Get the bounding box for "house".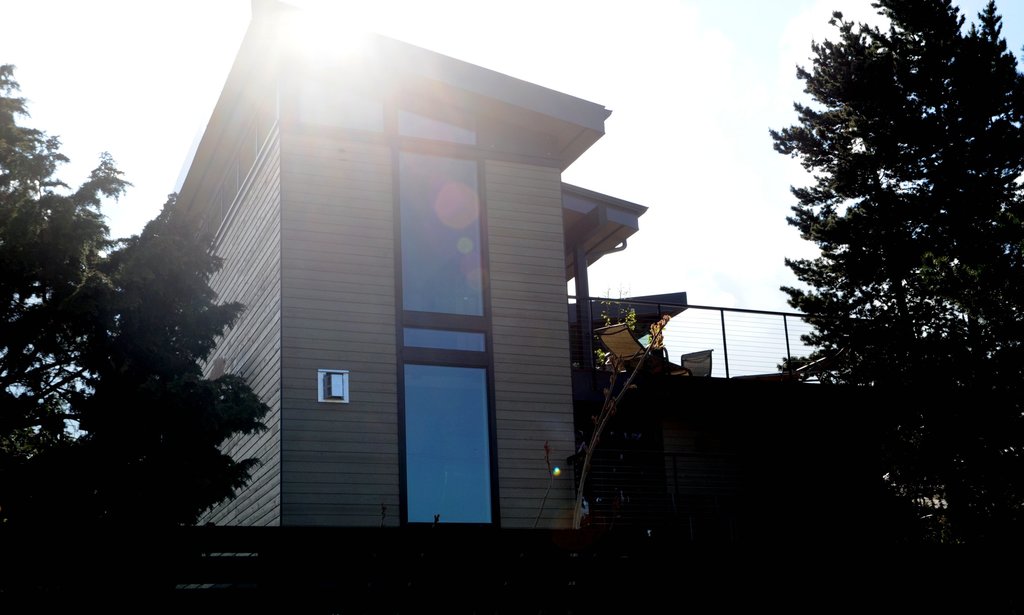
l=155, t=0, r=646, b=530.
